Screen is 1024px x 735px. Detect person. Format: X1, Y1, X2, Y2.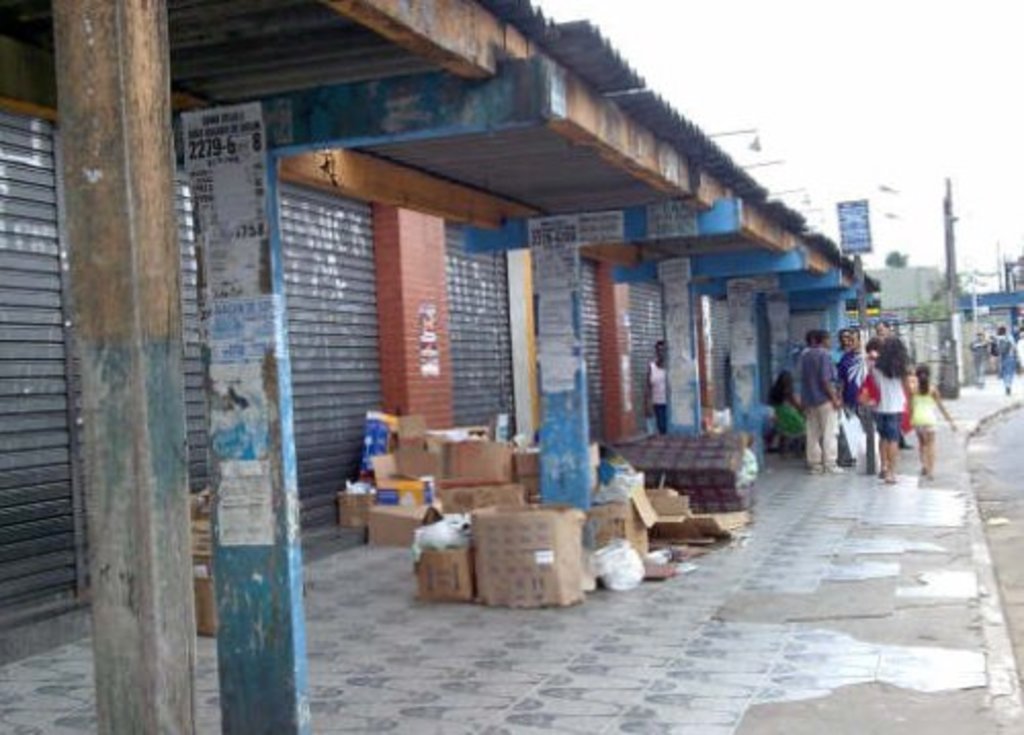
637, 342, 674, 436.
